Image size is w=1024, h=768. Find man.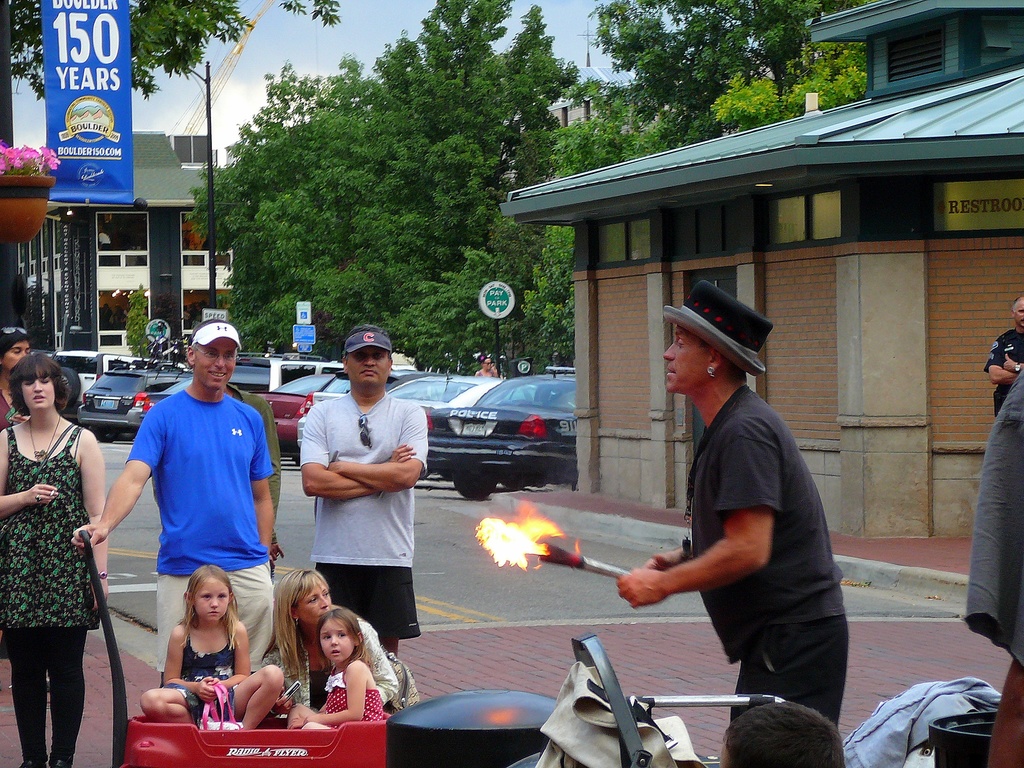
select_region(302, 326, 428, 657).
